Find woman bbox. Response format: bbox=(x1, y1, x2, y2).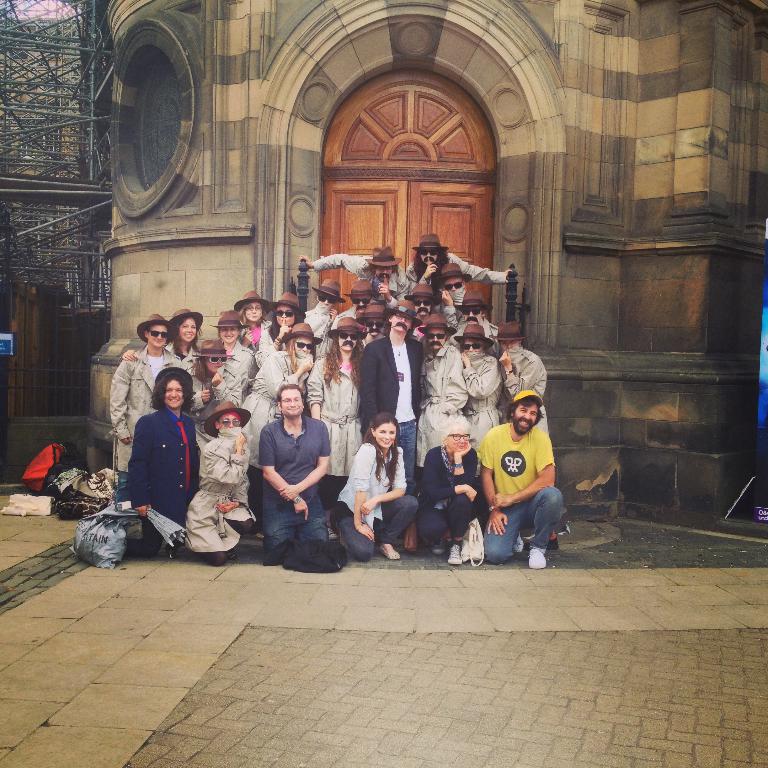
bbox=(120, 306, 208, 418).
